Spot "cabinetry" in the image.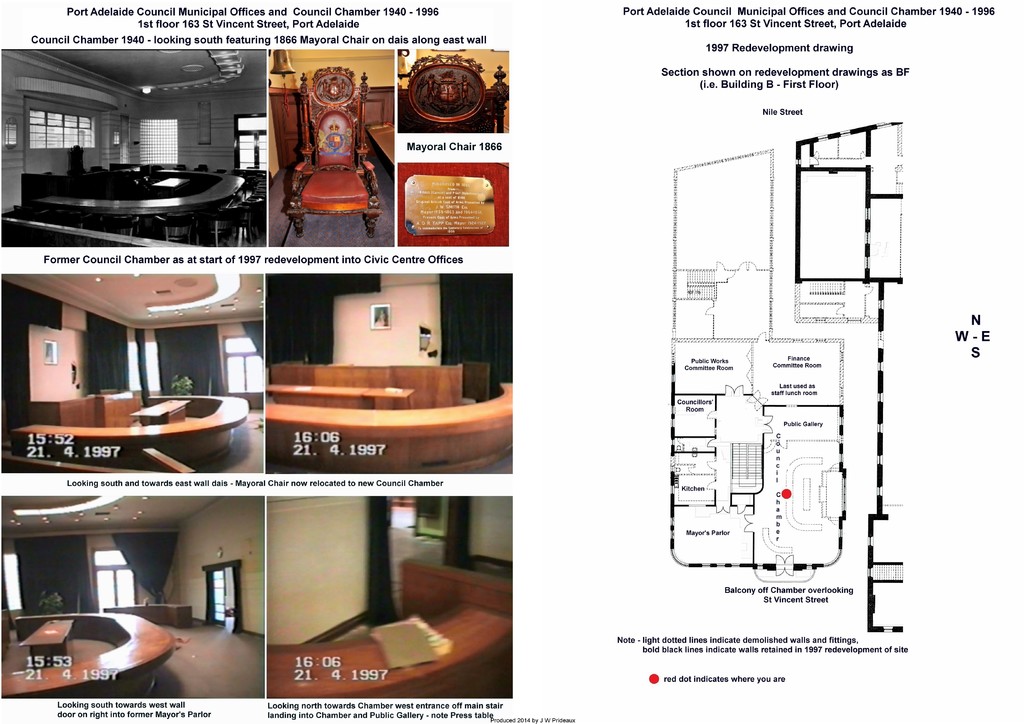
"cabinetry" found at select_region(271, 379, 521, 471).
